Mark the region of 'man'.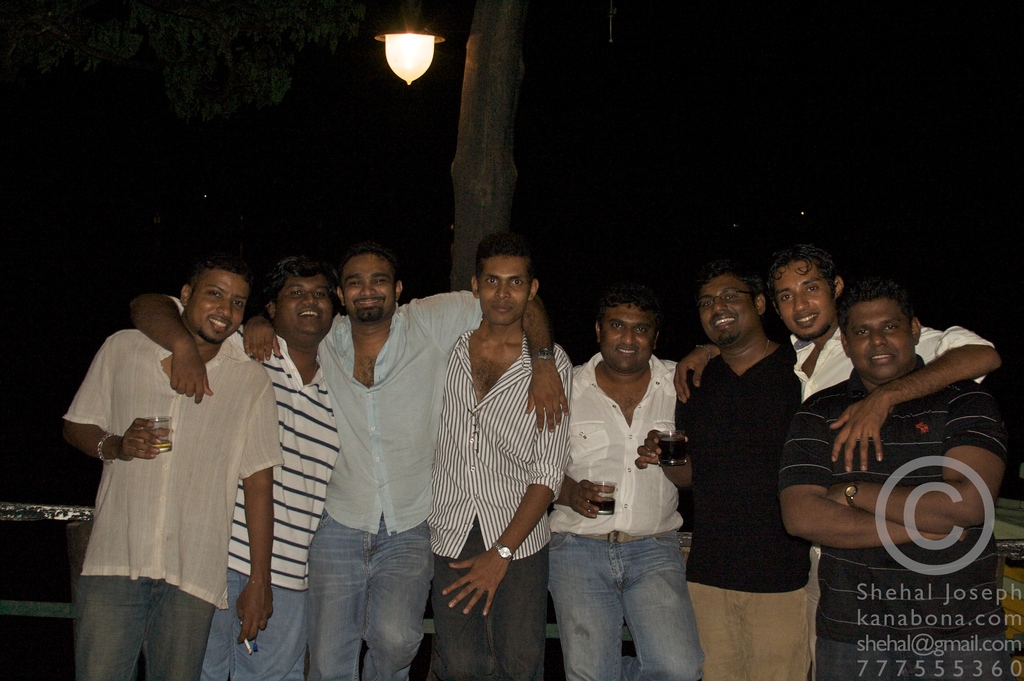
Region: [x1=444, y1=240, x2=575, y2=675].
